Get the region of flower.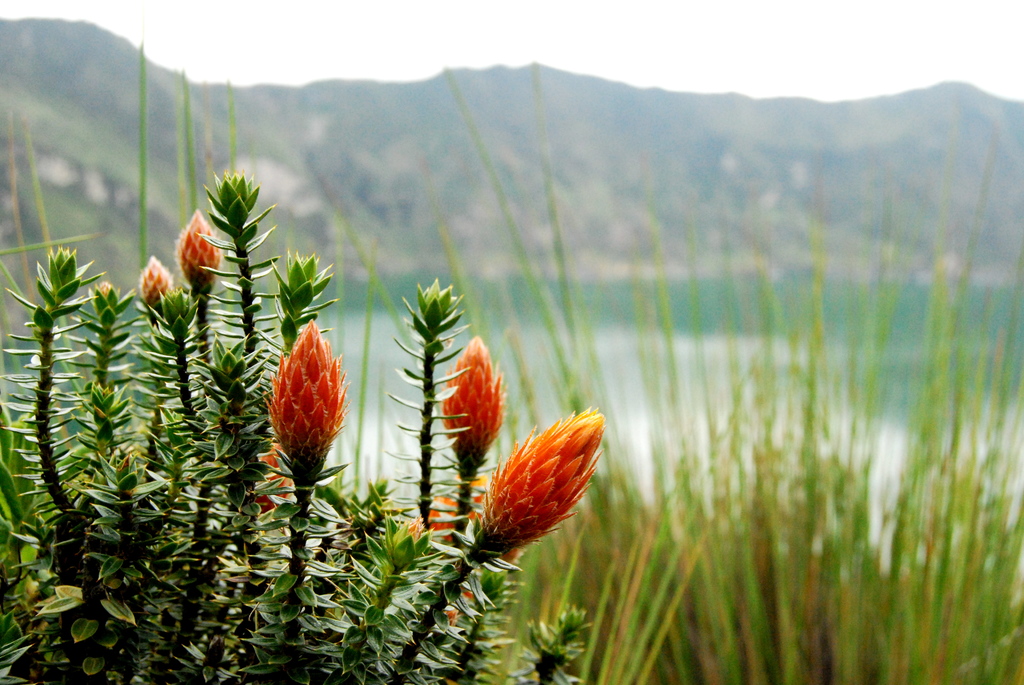
select_region(139, 258, 174, 303).
